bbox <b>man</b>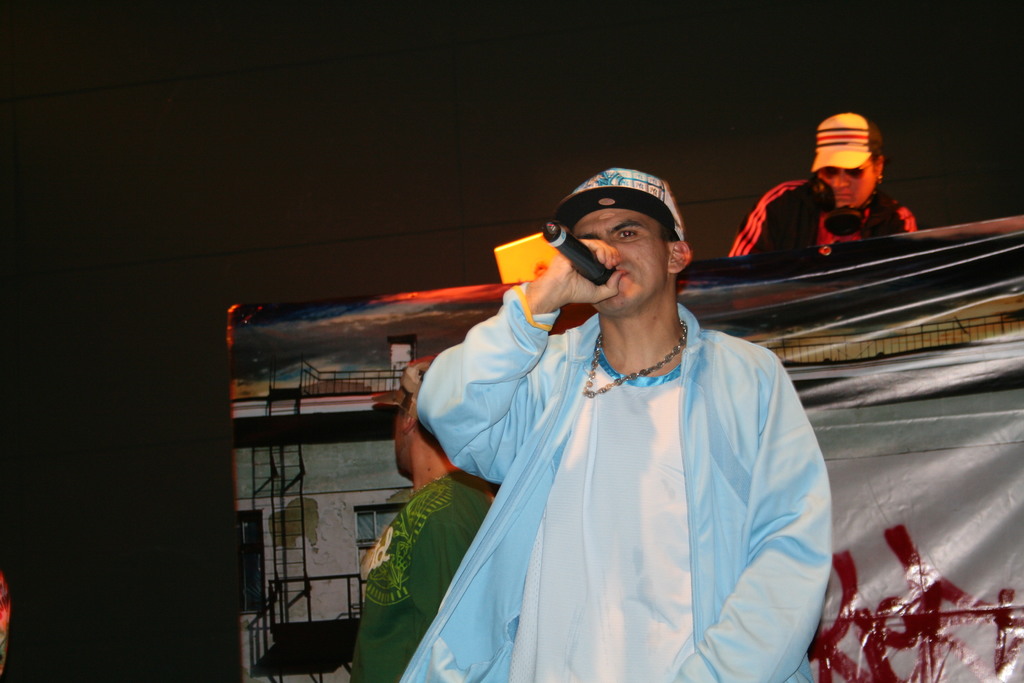
<region>397, 161, 833, 682</region>
